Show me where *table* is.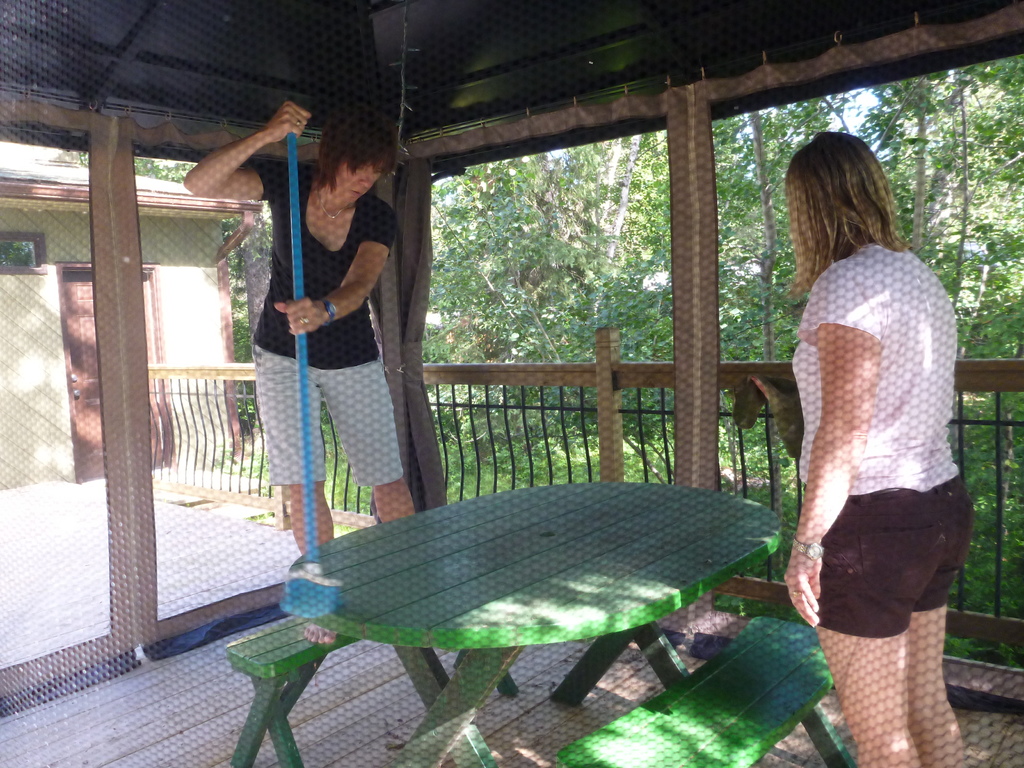
*table* is at 164 477 856 719.
